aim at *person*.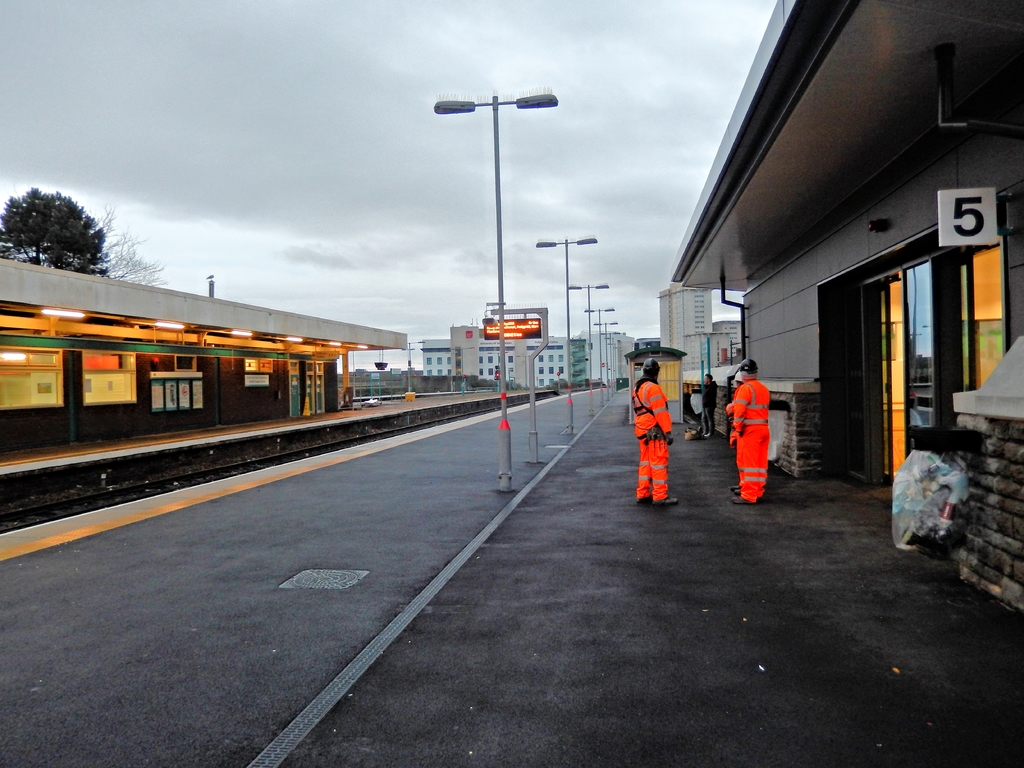
Aimed at rect(623, 356, 677, 505).
